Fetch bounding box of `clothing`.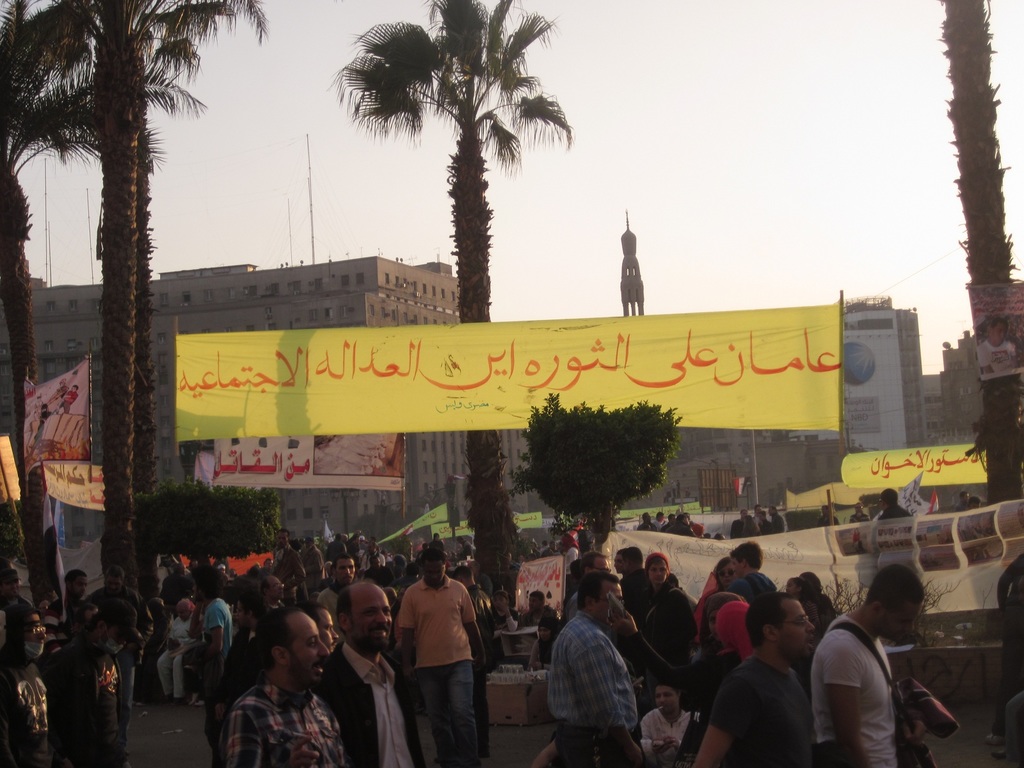
Bbox: (207,589,232,714).
